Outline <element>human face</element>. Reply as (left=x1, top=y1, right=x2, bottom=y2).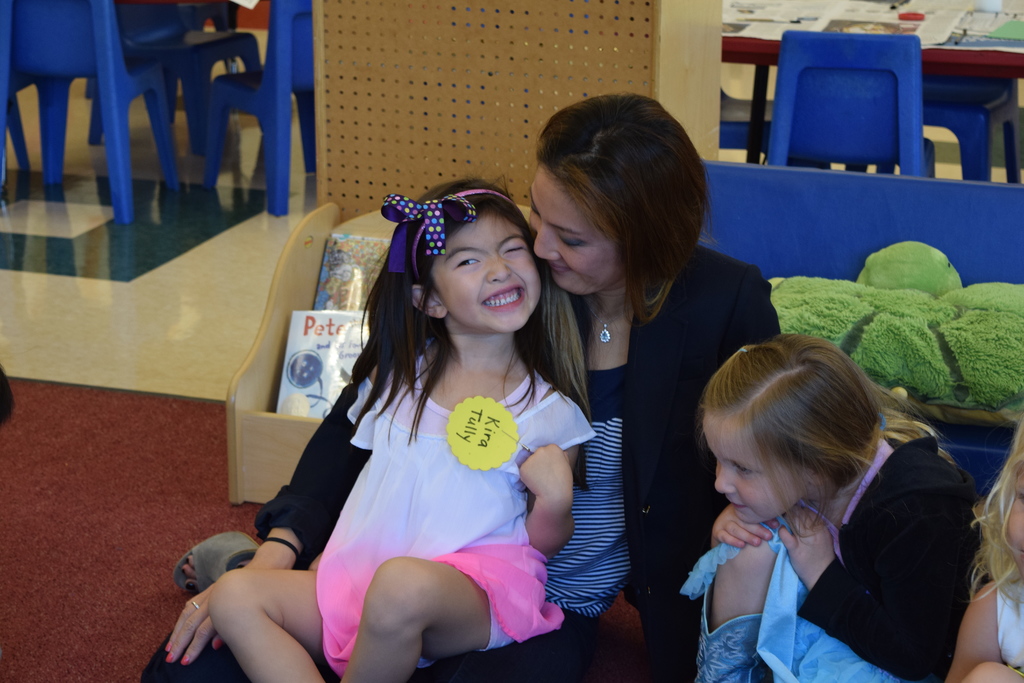
(left=526, top=165, right=627, bottom=292).
